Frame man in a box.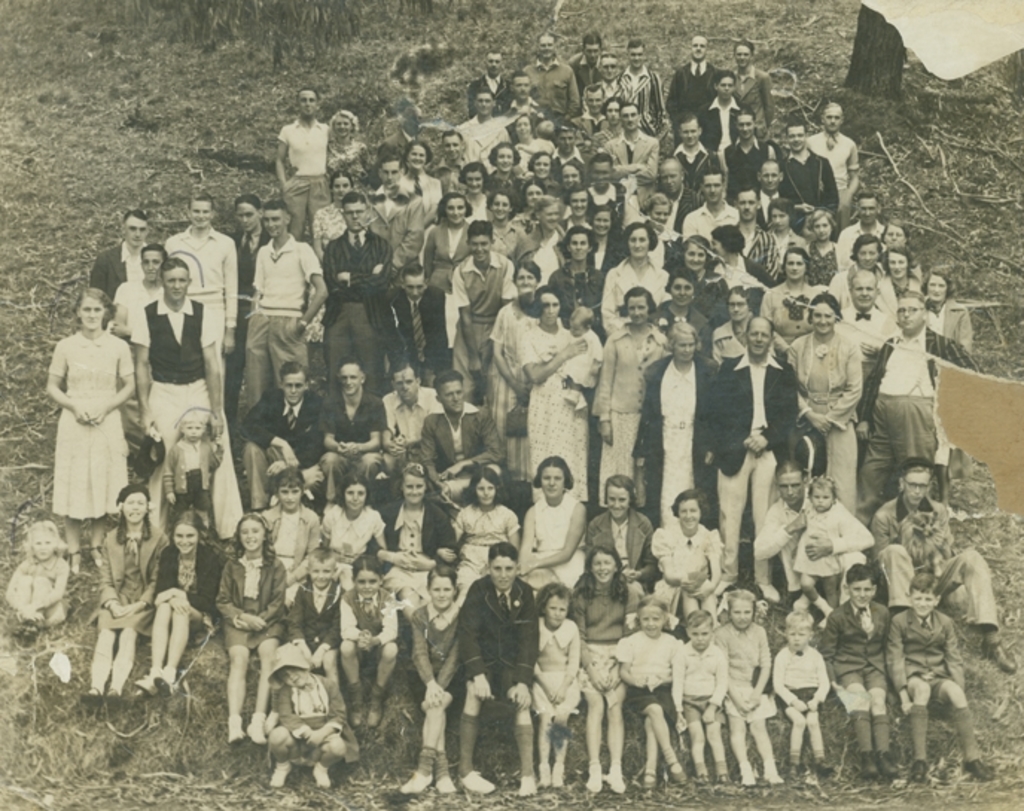
pyautogui.locateOnScreen(521, 30, 579, 112).
